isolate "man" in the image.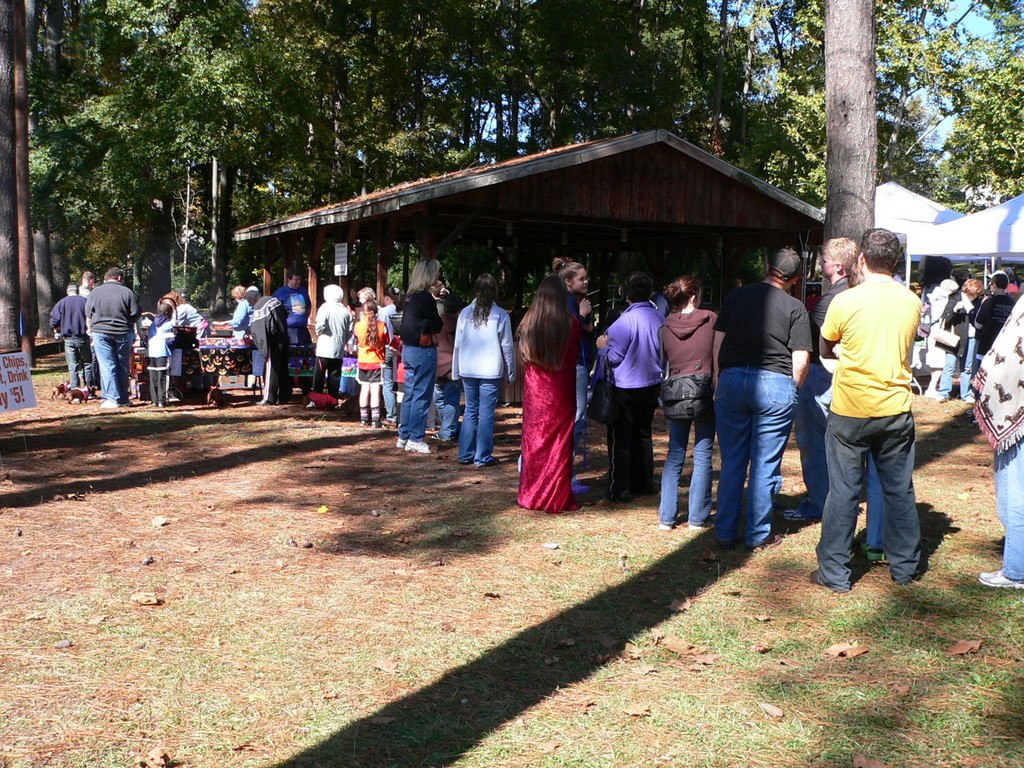
Isolated region: [x1=710, y1=249, x2=812, y2=550].
